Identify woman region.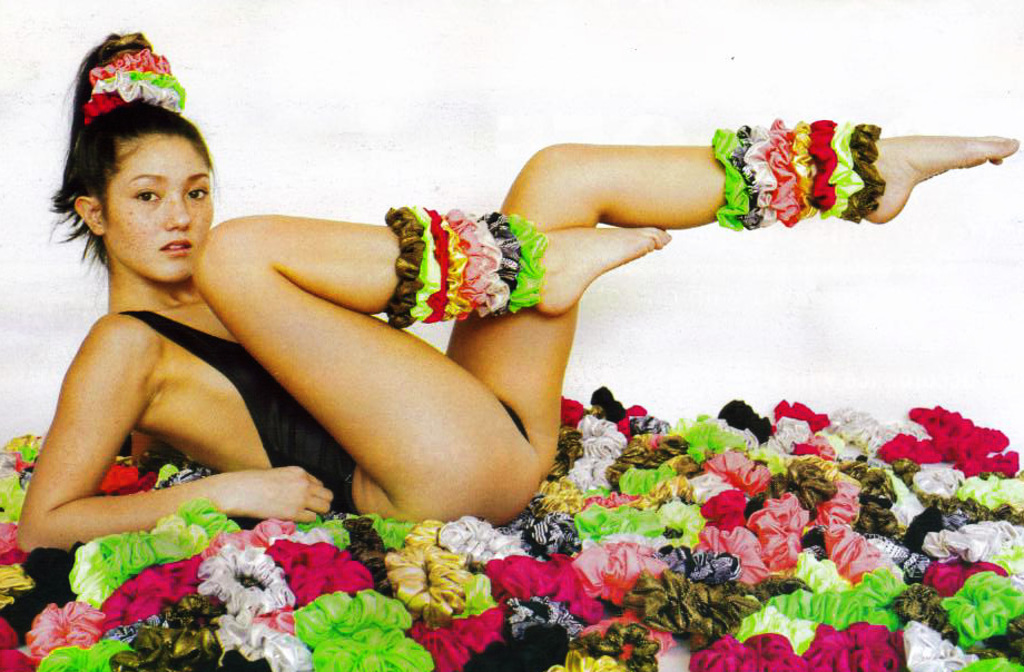
Region: [left=63, top=71, right=861, bottom=570].
